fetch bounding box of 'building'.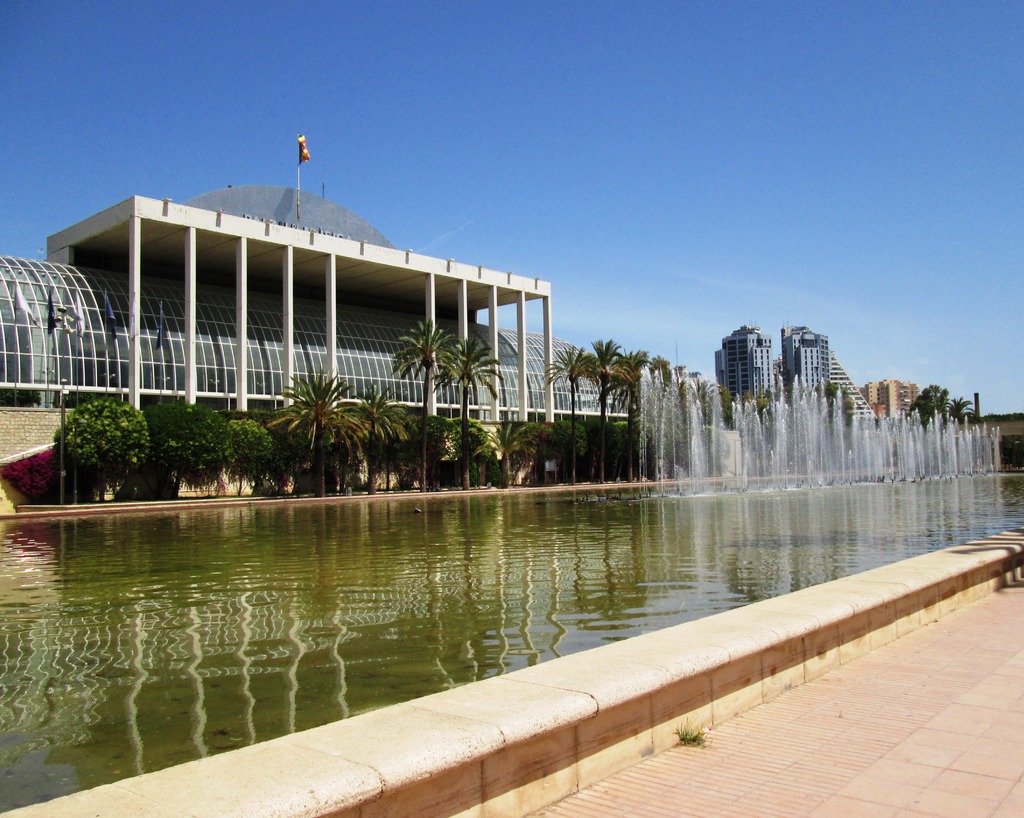
Bbox: (x1=705, y1=312, x2=785, y2=462).
